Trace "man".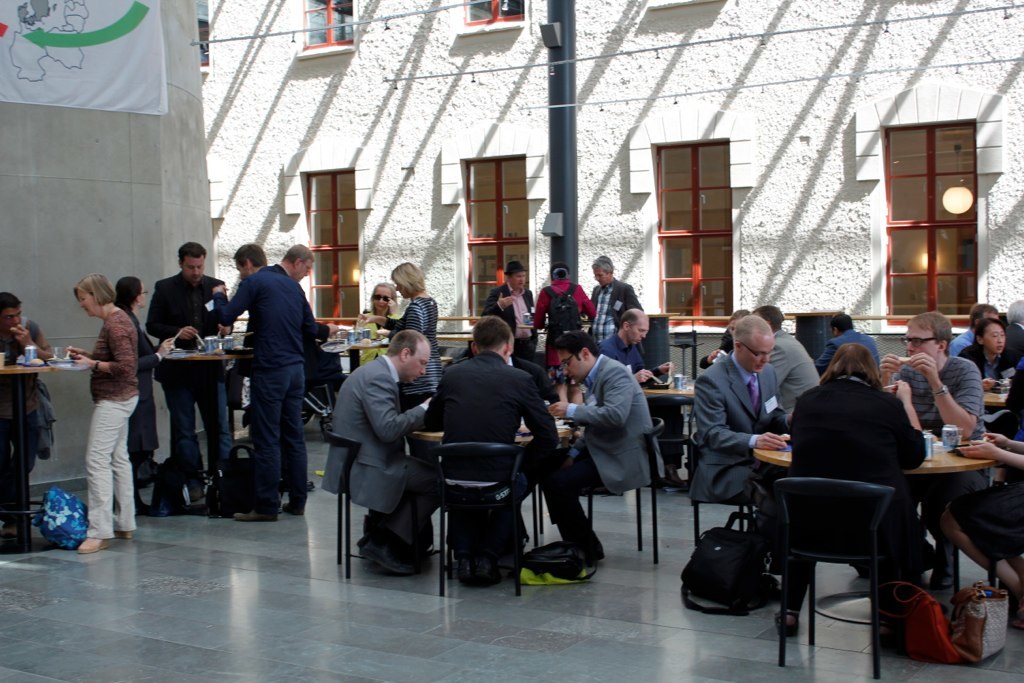
Traced to region(0, 288, 49, 550).
